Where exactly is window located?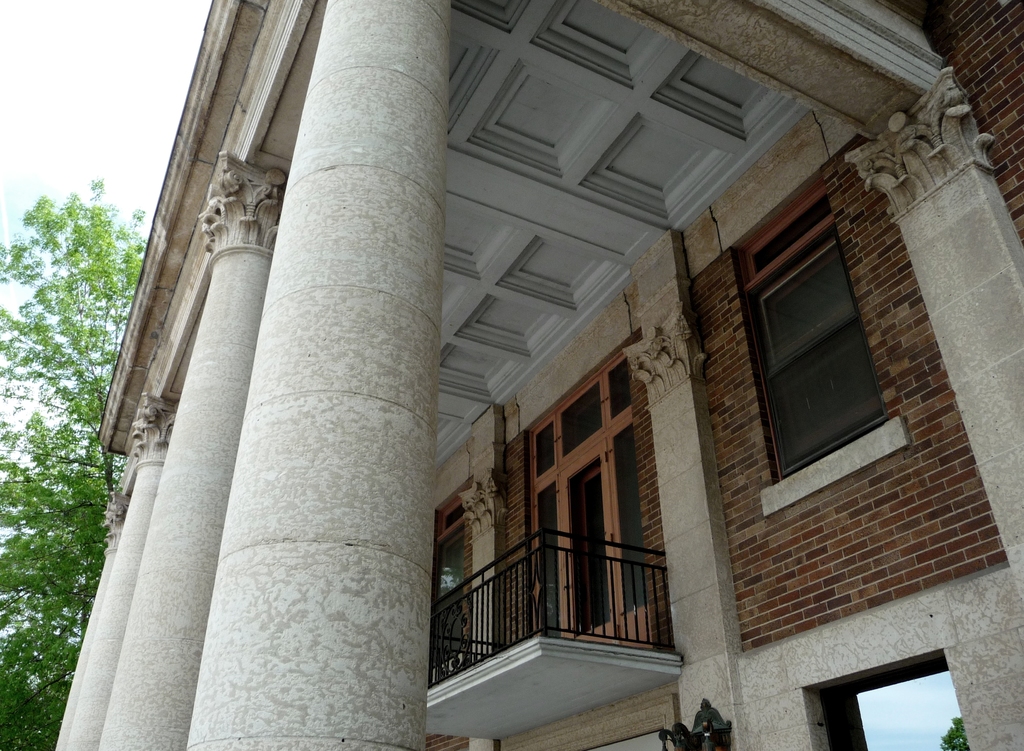
Its bounding box is <box>424,485,480,684</box>.
